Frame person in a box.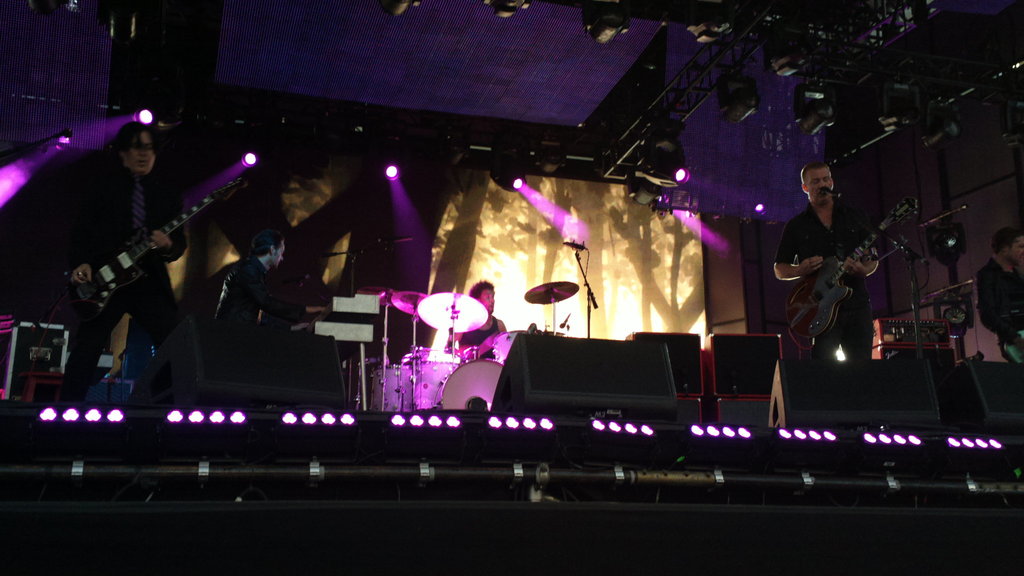
Rect(209, 227, 323, 330).
